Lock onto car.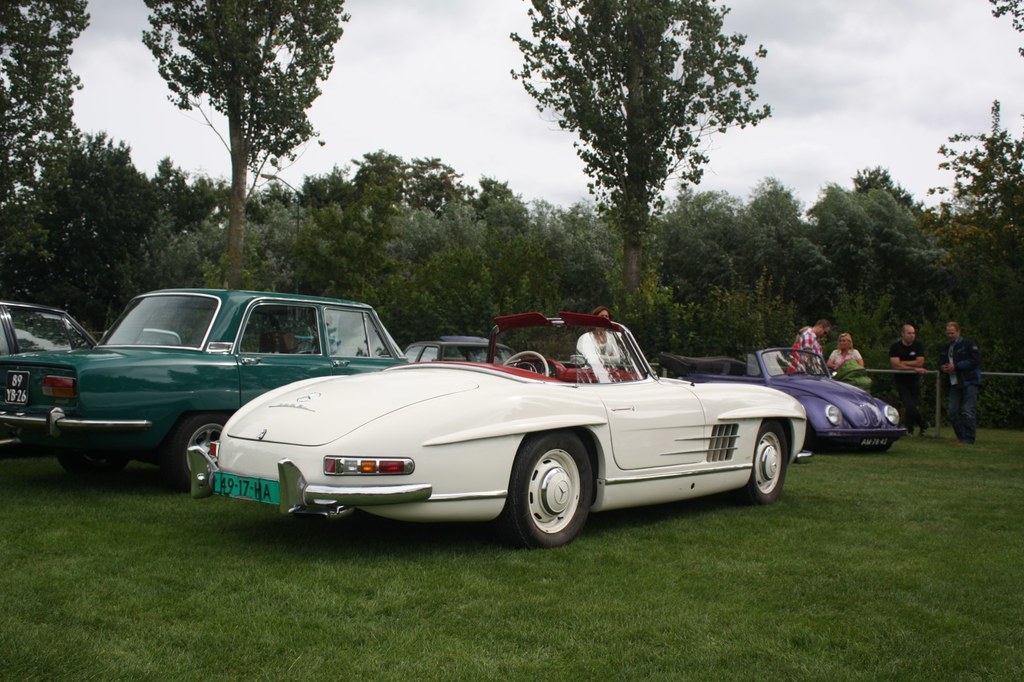
Locked: <box>656,345,907,452</box>.
